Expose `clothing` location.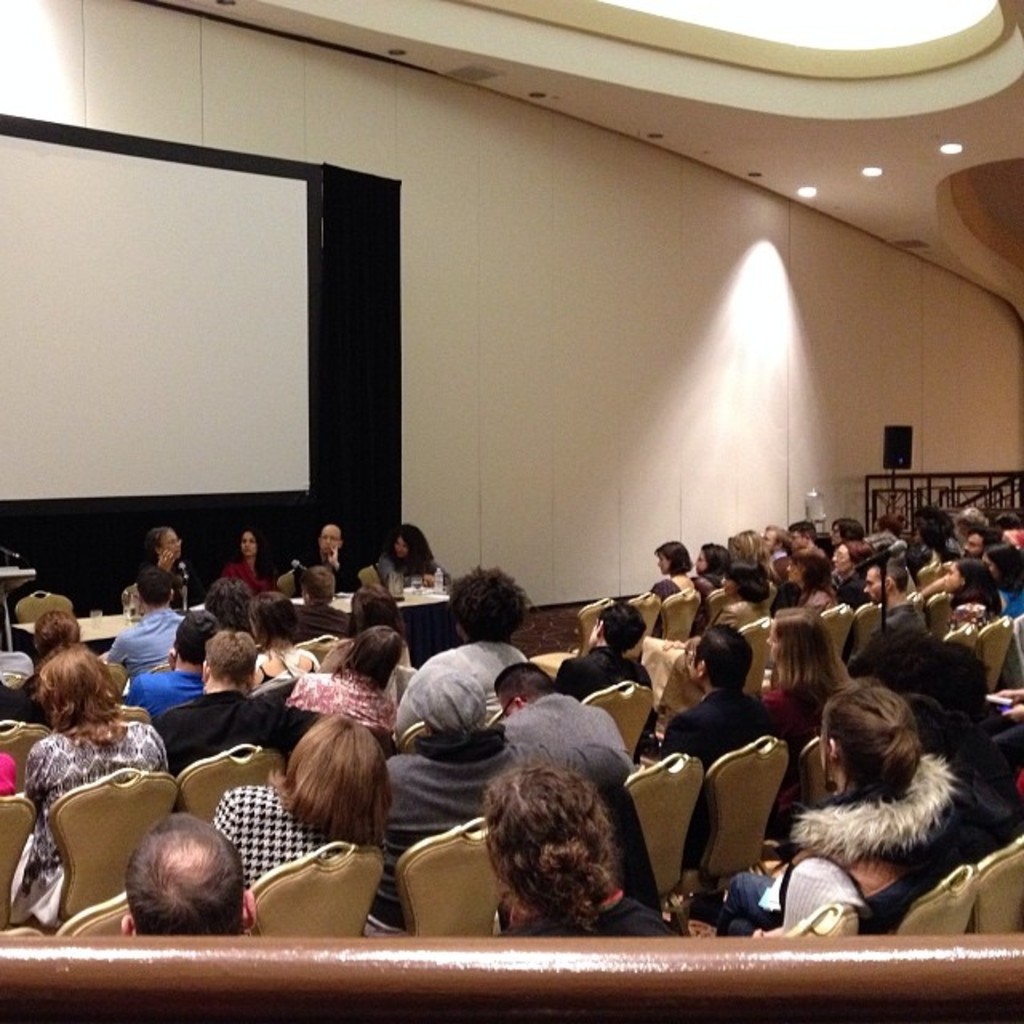
Exposed at 712 776 1010 923.
